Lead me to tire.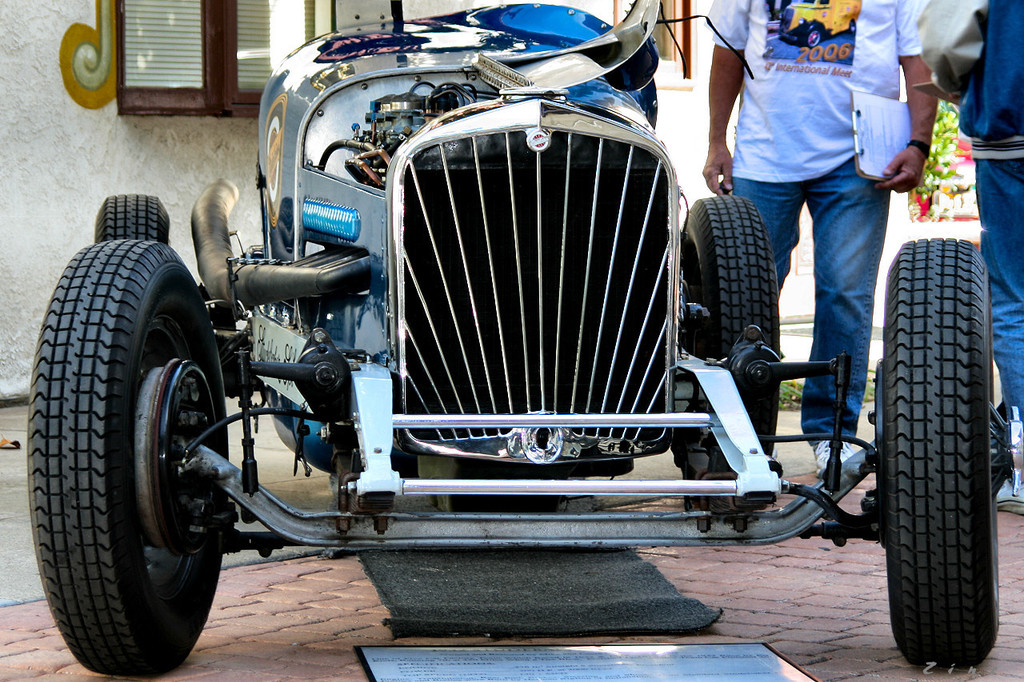
Lead to (left=92, top=190, right=172, bottom=241).
